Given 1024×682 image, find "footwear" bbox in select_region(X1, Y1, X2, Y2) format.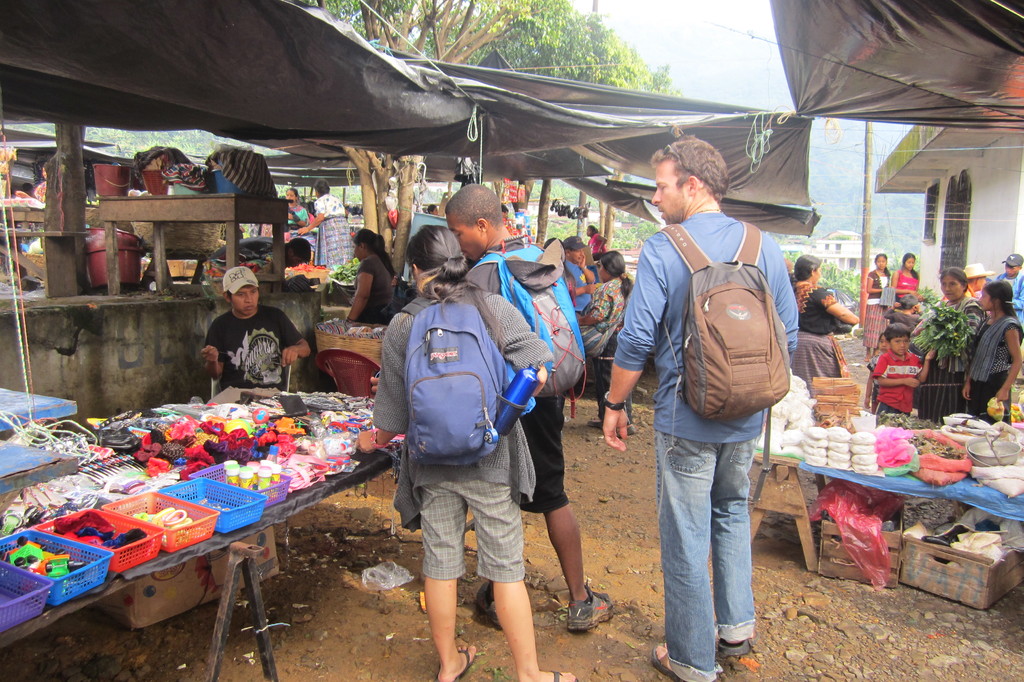
select_region(651, 638, 677, 681).
